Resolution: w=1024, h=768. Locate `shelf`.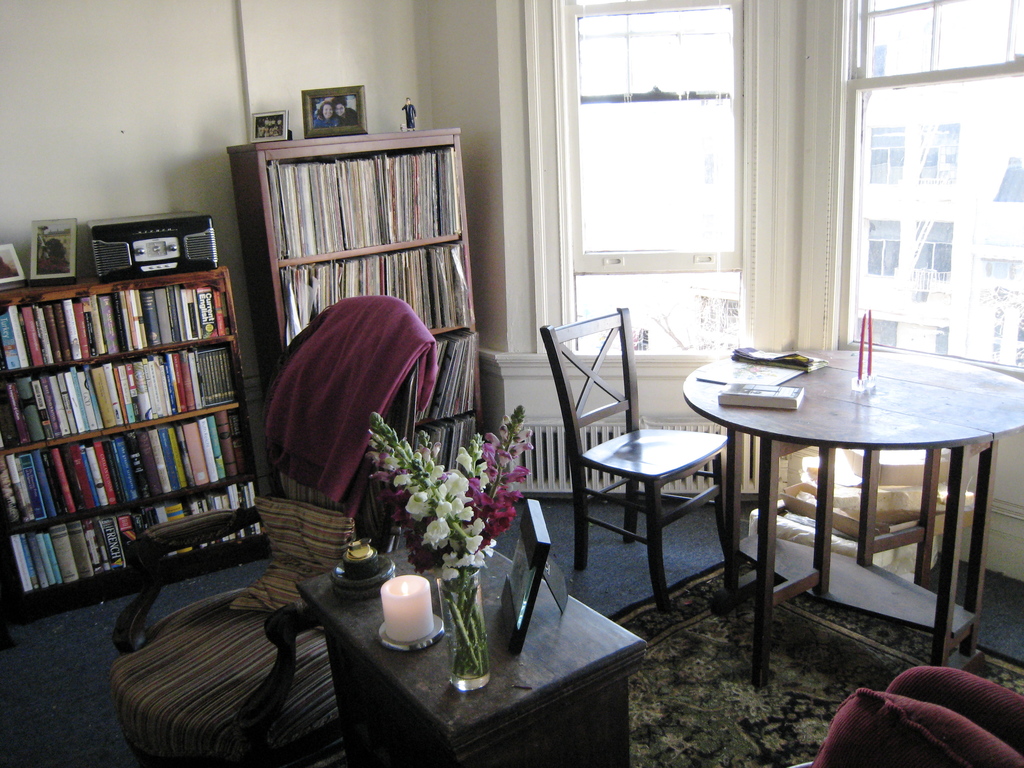
x1=411 y1=323 x2=474 y2=426.
